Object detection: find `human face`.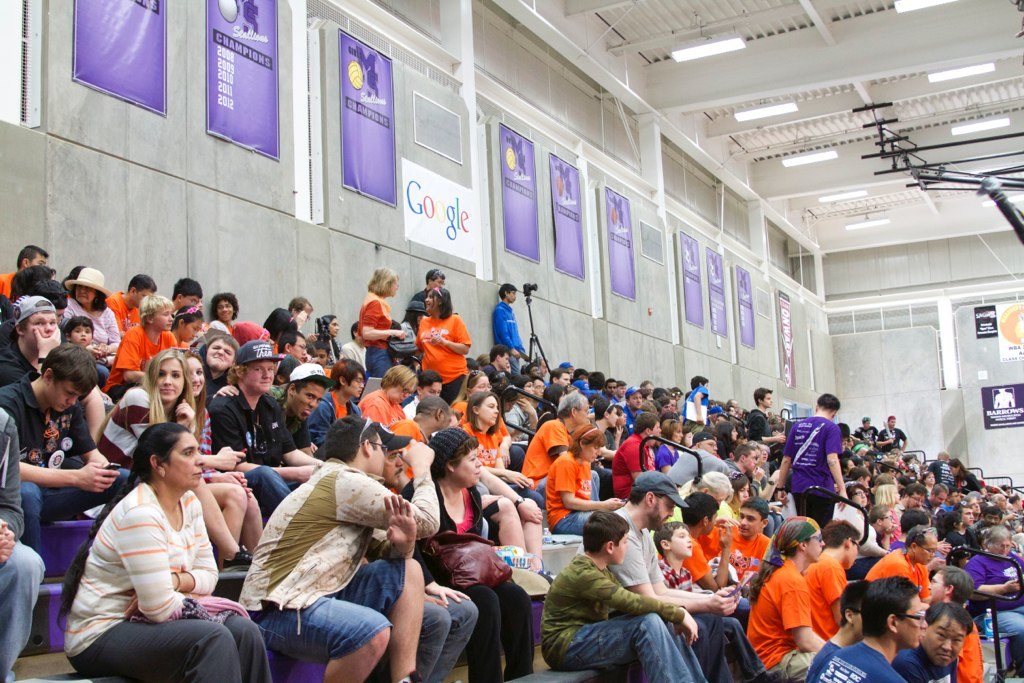
bbox(134, 288, 150, 307).
